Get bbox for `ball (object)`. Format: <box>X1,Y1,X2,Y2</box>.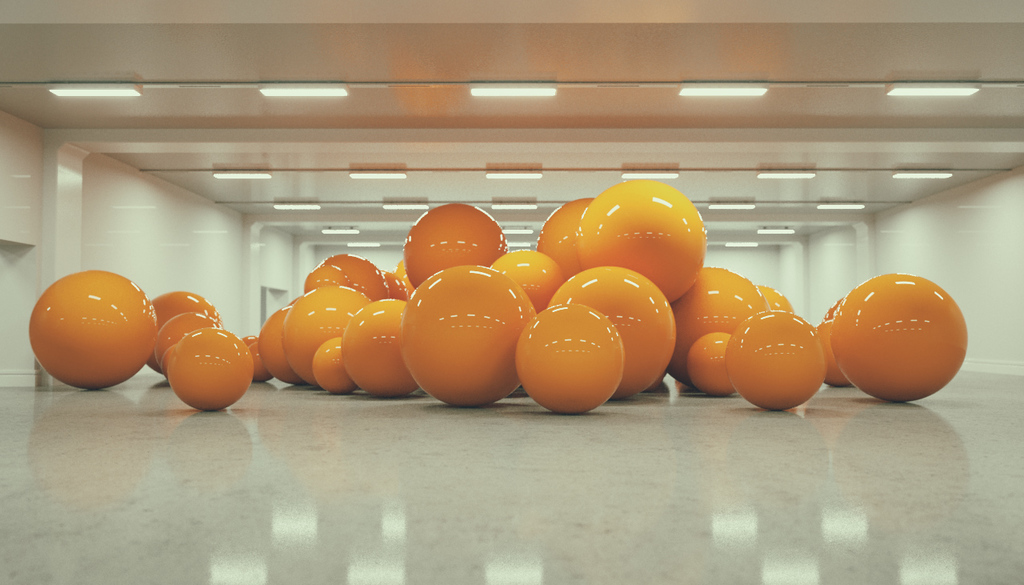
<box>168,323,255,414</box>.
